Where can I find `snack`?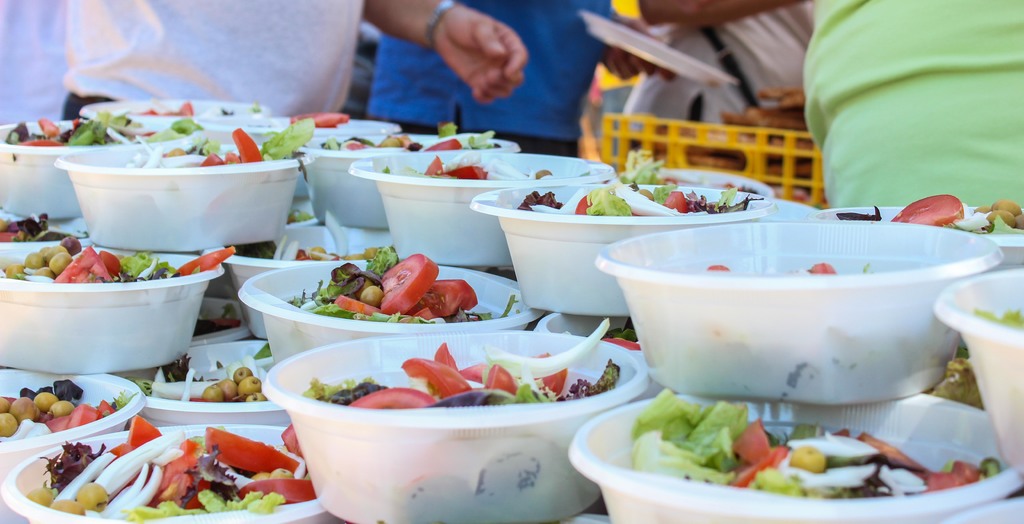
You can find it at [253, 305, 621, 484].
